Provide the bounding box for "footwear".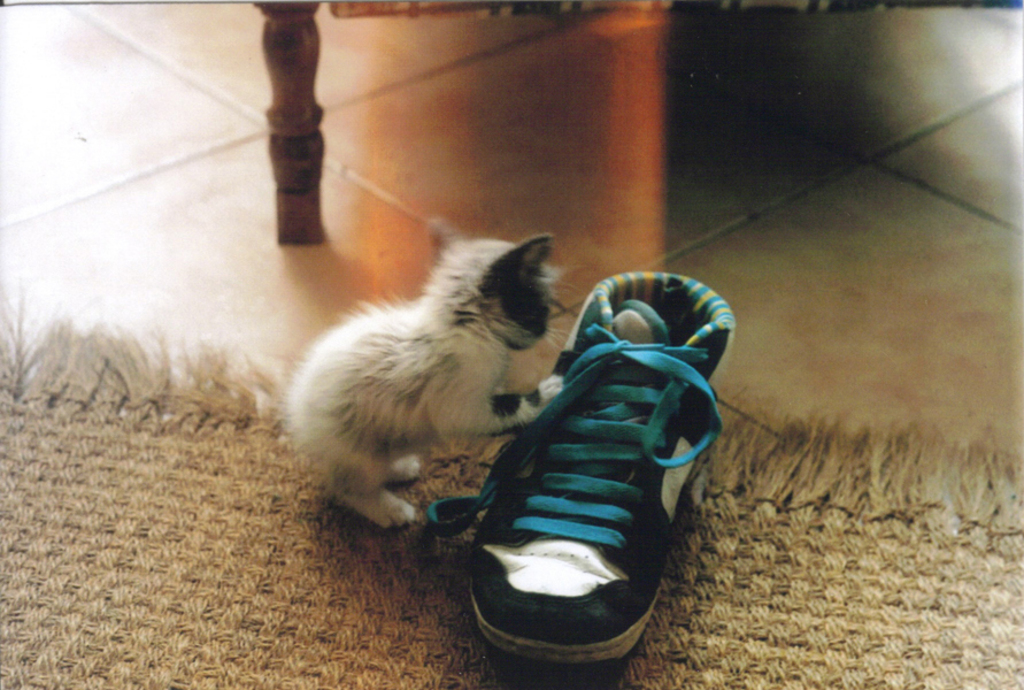
x1=439, y1=251, x2=708, y2=673.
